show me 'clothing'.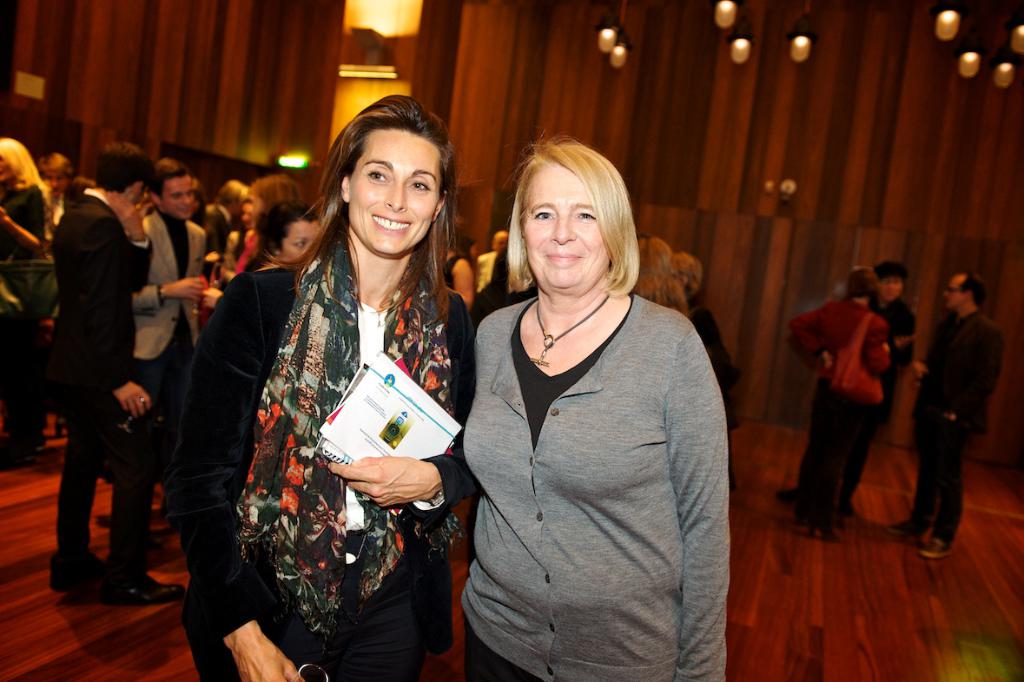
'clothing' is here: rect(912, 317, 1022, 554).
